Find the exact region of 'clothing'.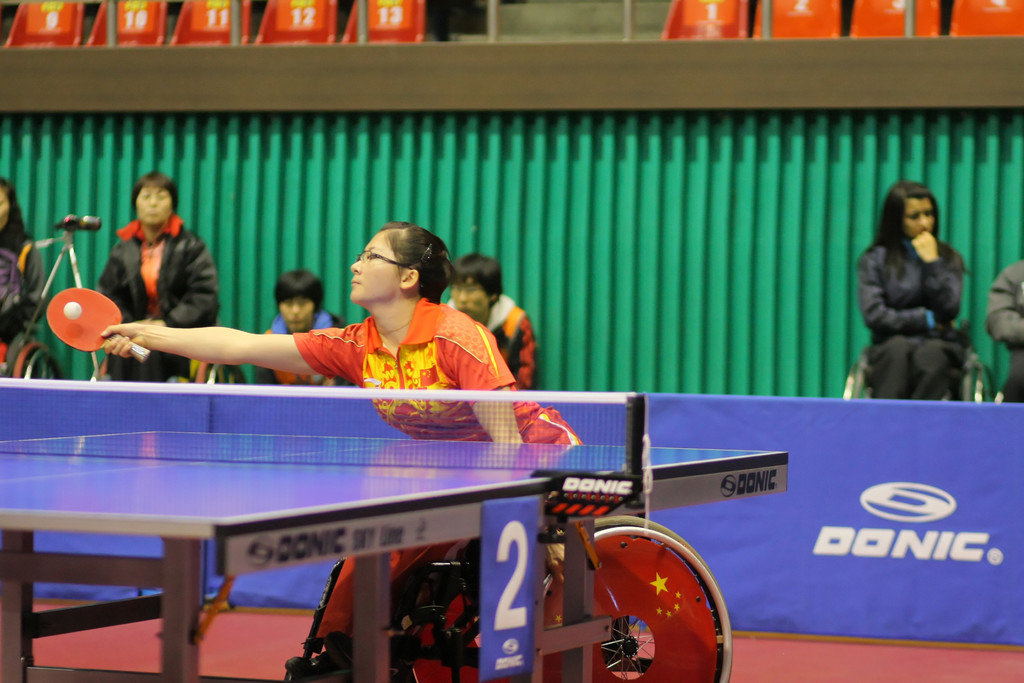
Exact region: x1=250, y1=311, x2=356, y2=390.
